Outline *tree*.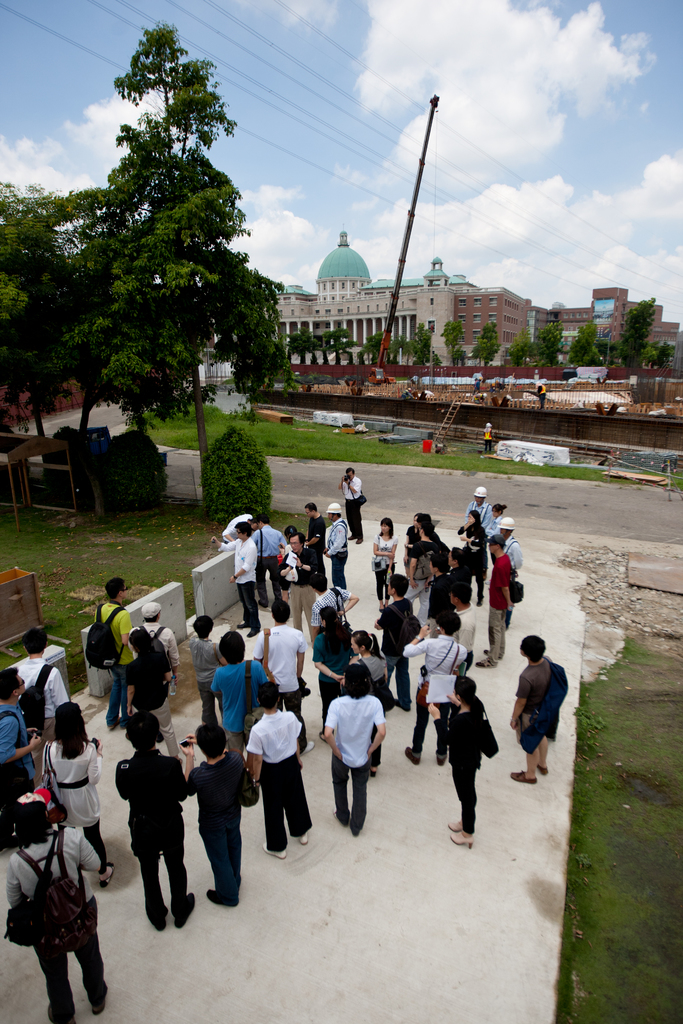
Outline: x1=506 y1=346 x2=539 y2=379.
